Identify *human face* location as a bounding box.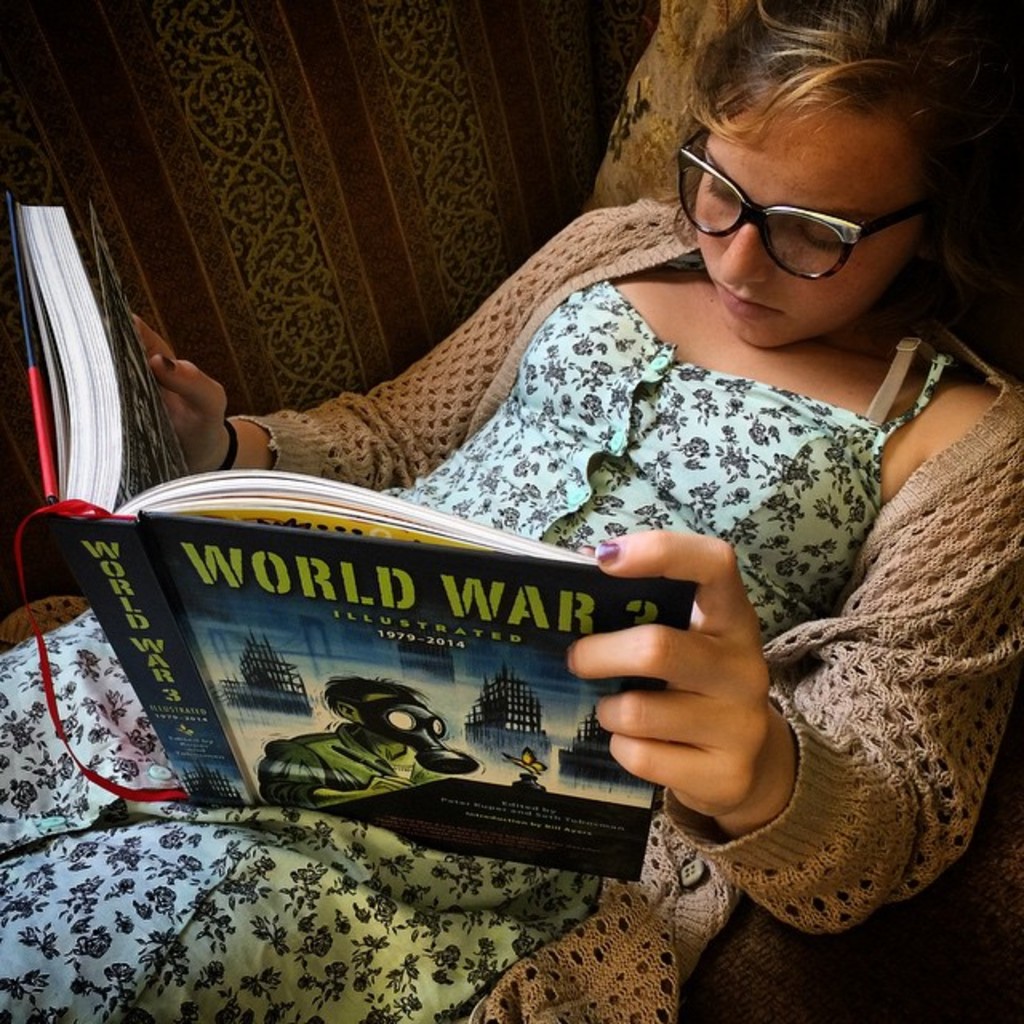
(left=685, top=93, right=925, bottom=354).
